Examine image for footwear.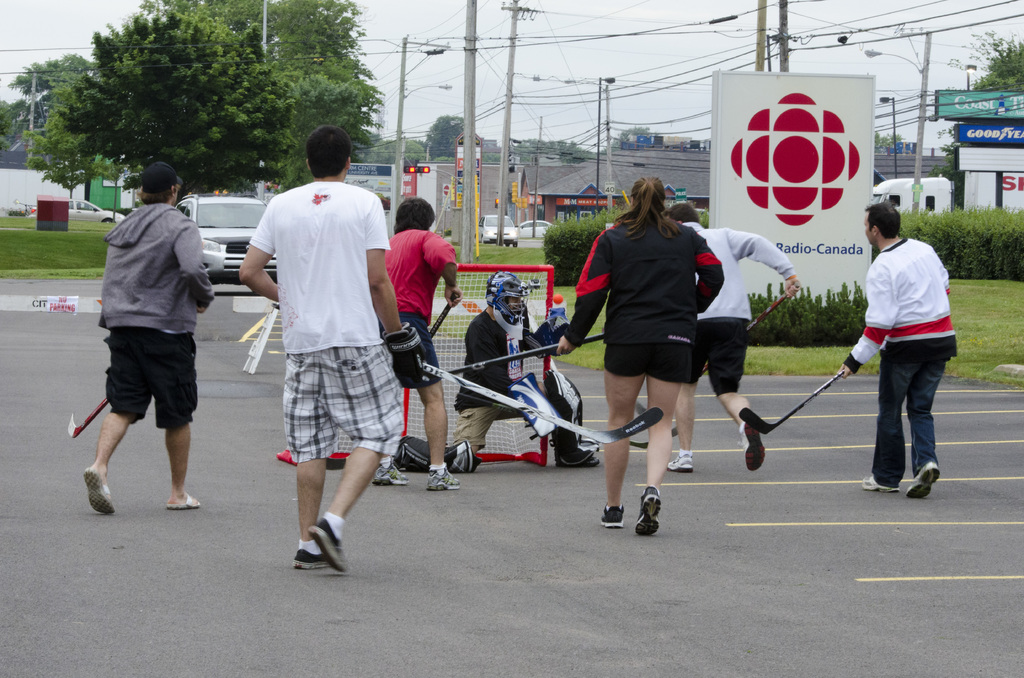
Examination result: (634, 488, 665, 537).
